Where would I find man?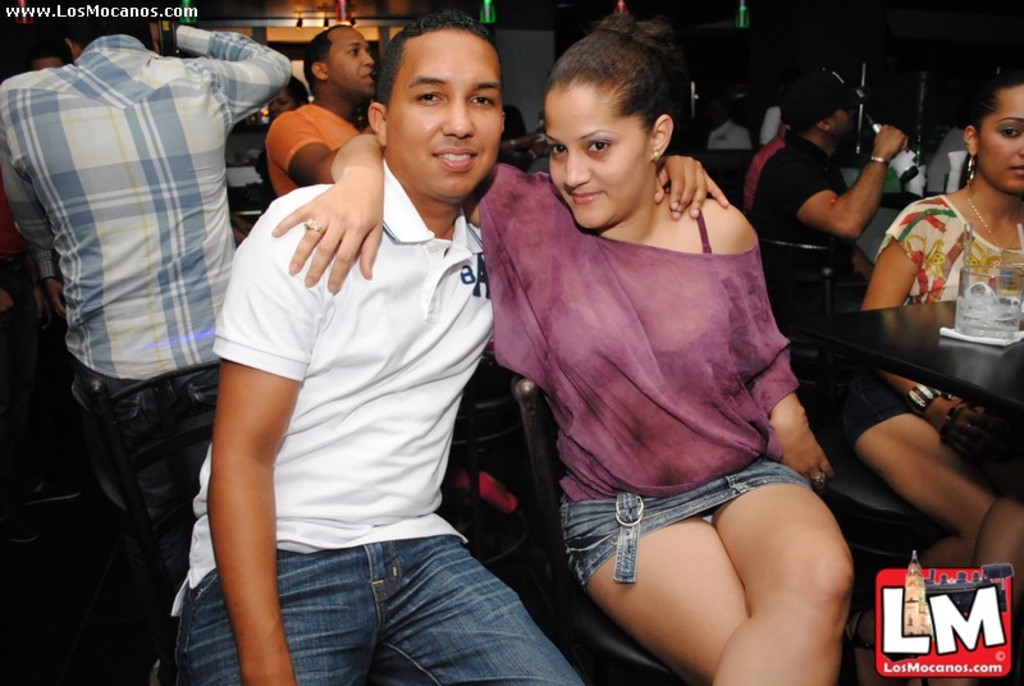
At pyautogui.locateOnScreen(260, 22, 380, 200).
